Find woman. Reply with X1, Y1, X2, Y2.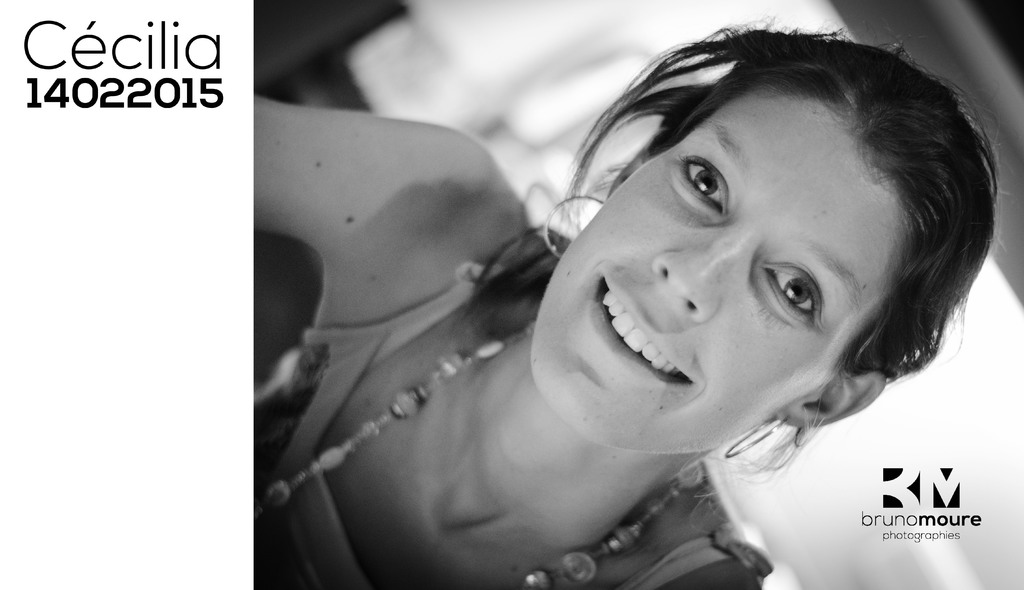
253, 15, 1002, 589.
